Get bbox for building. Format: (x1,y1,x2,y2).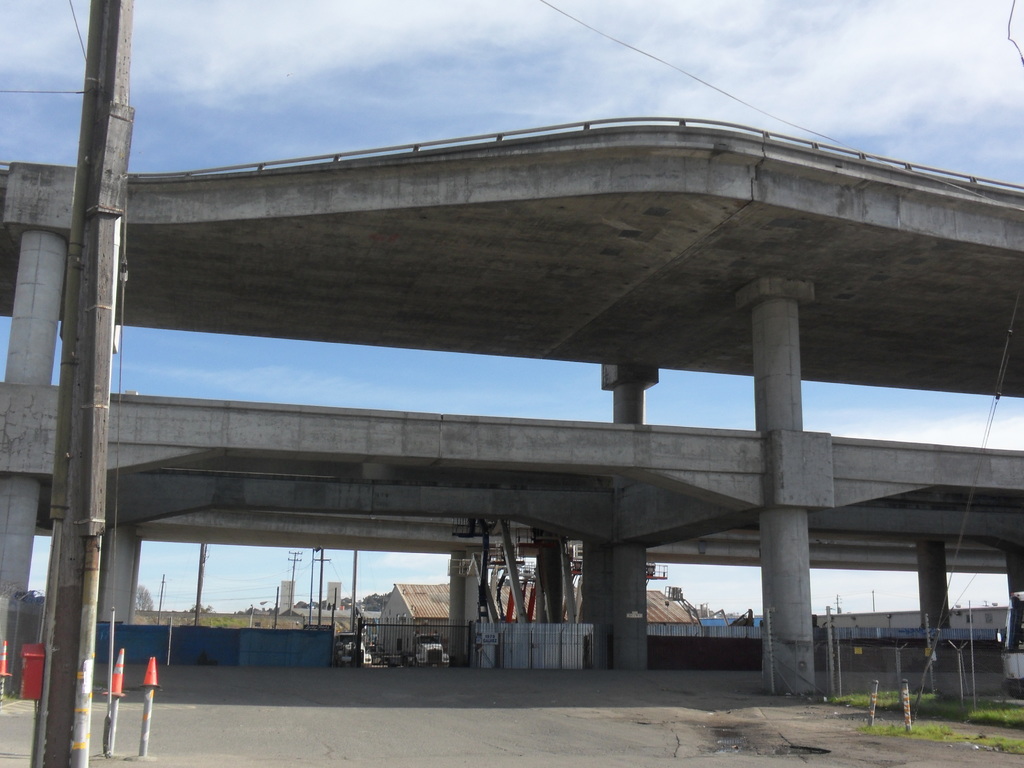
(369,581,701,669).
